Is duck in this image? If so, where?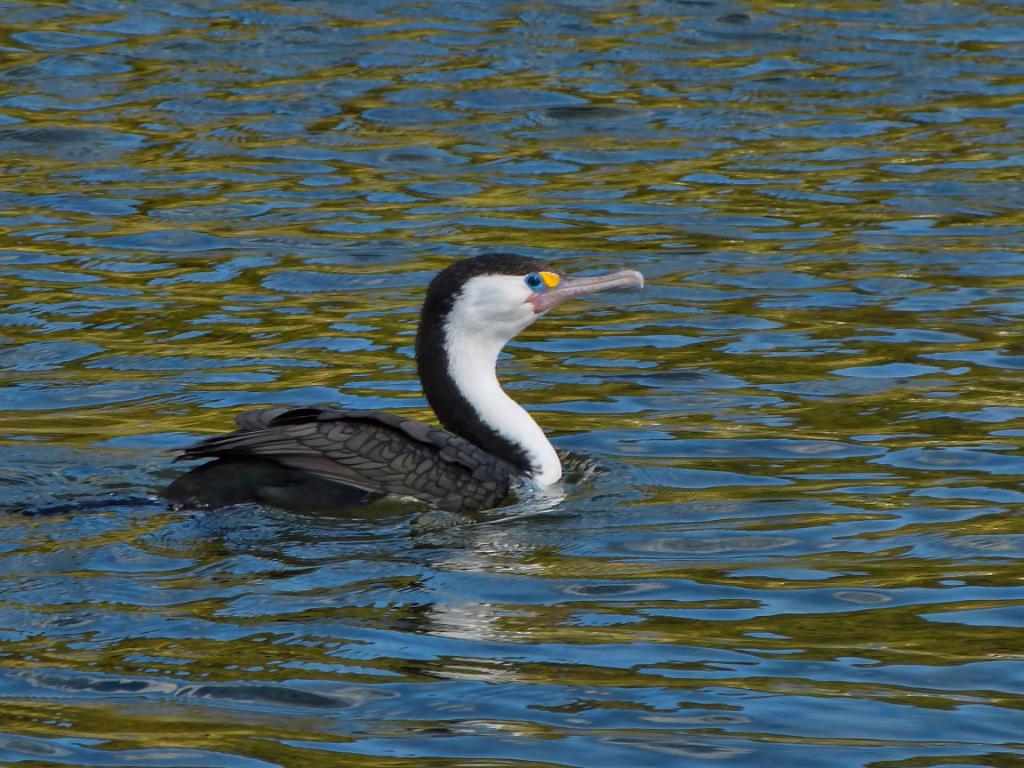
Yes, at locate(174, 230, 644, 526).
